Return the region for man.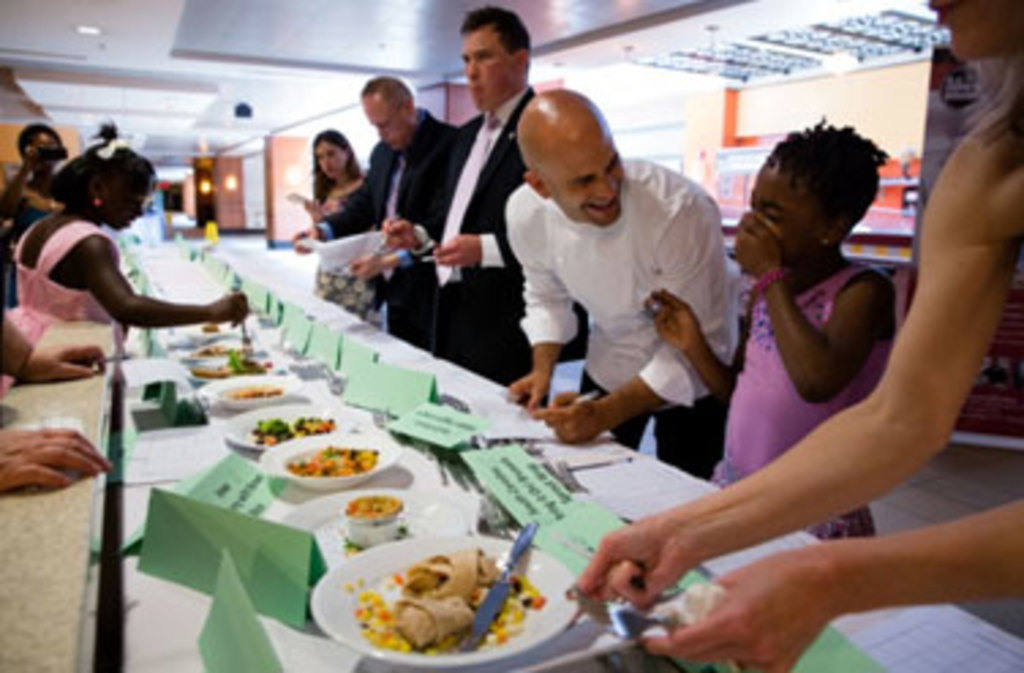
{"left": 297, "top": 71, "right": 474, "bottom": 349}.
